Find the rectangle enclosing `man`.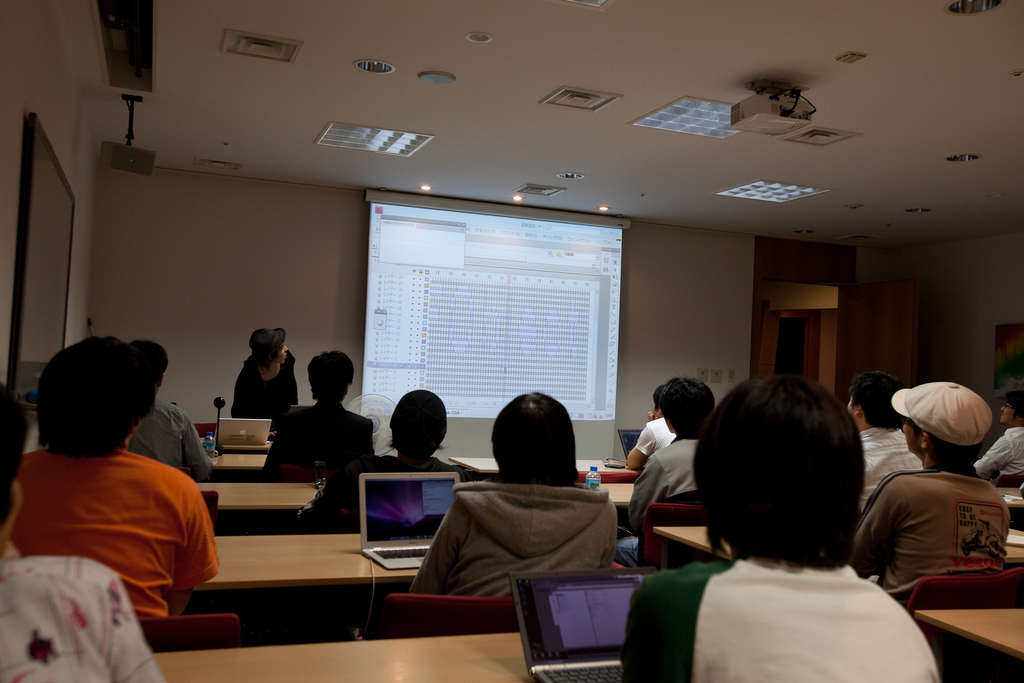
select_region(17, 331, 236, 653).
